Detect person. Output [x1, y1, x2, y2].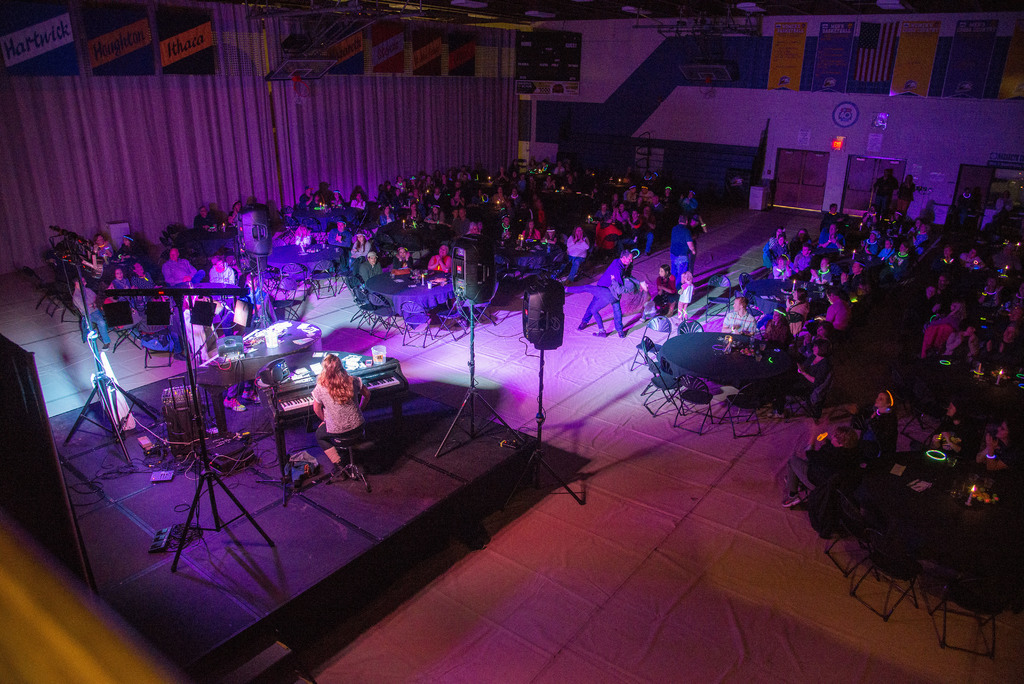
[881, 217, 904, 240].
